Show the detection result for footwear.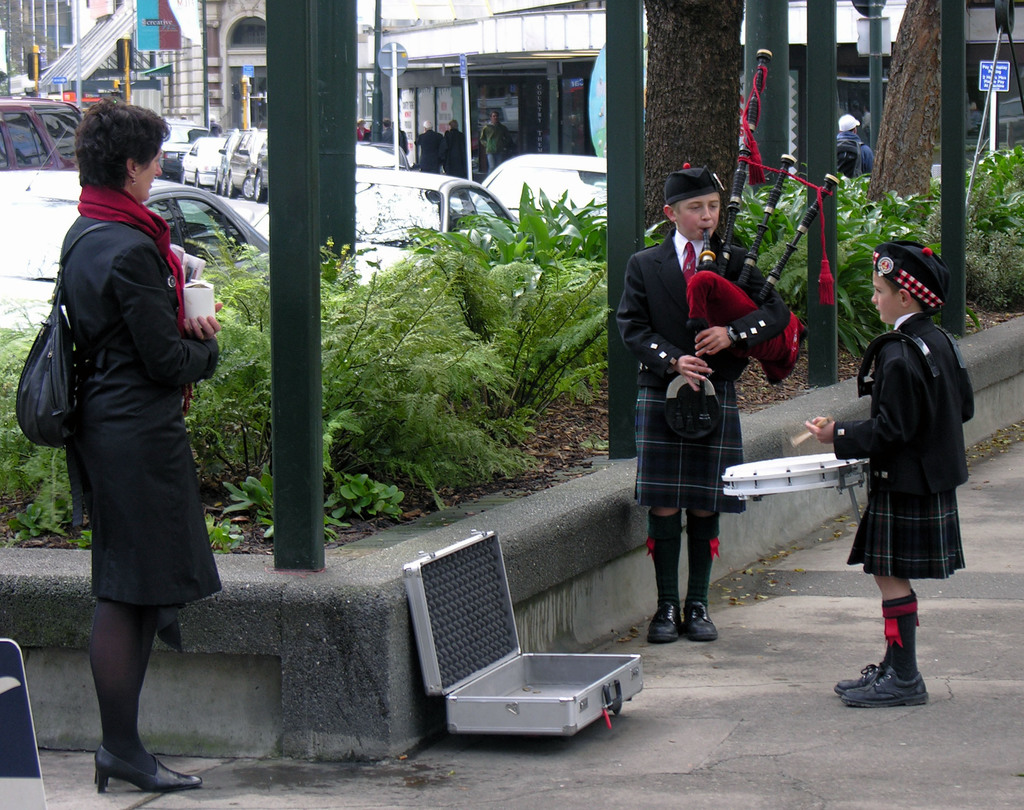
(646, 604, 679, 645).
